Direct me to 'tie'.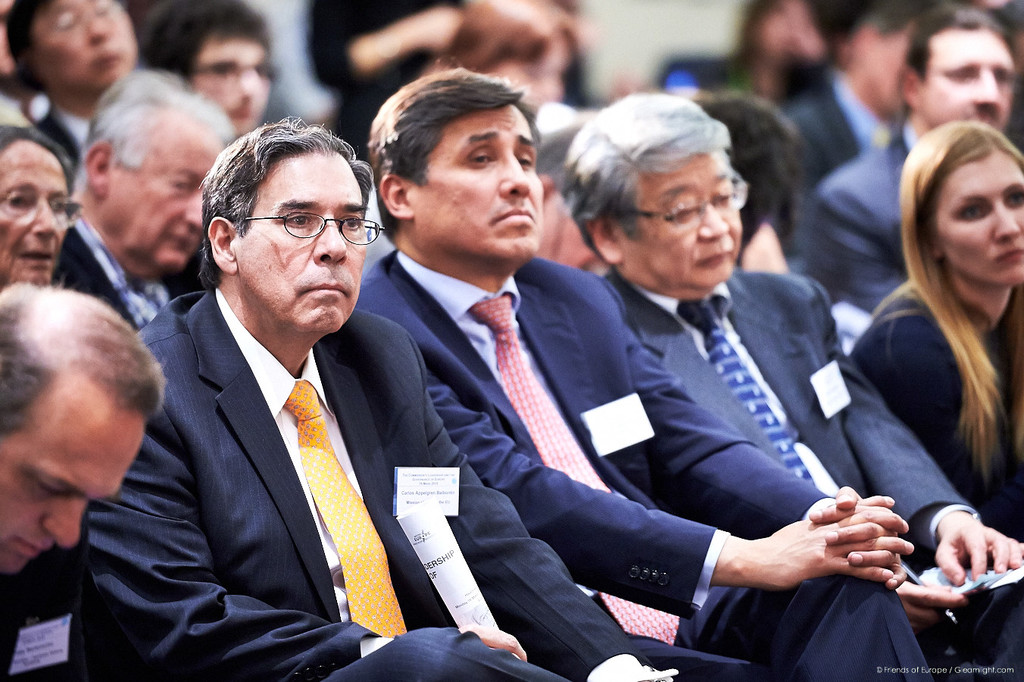
Direction: Rect(474, 296, 677, 647).
